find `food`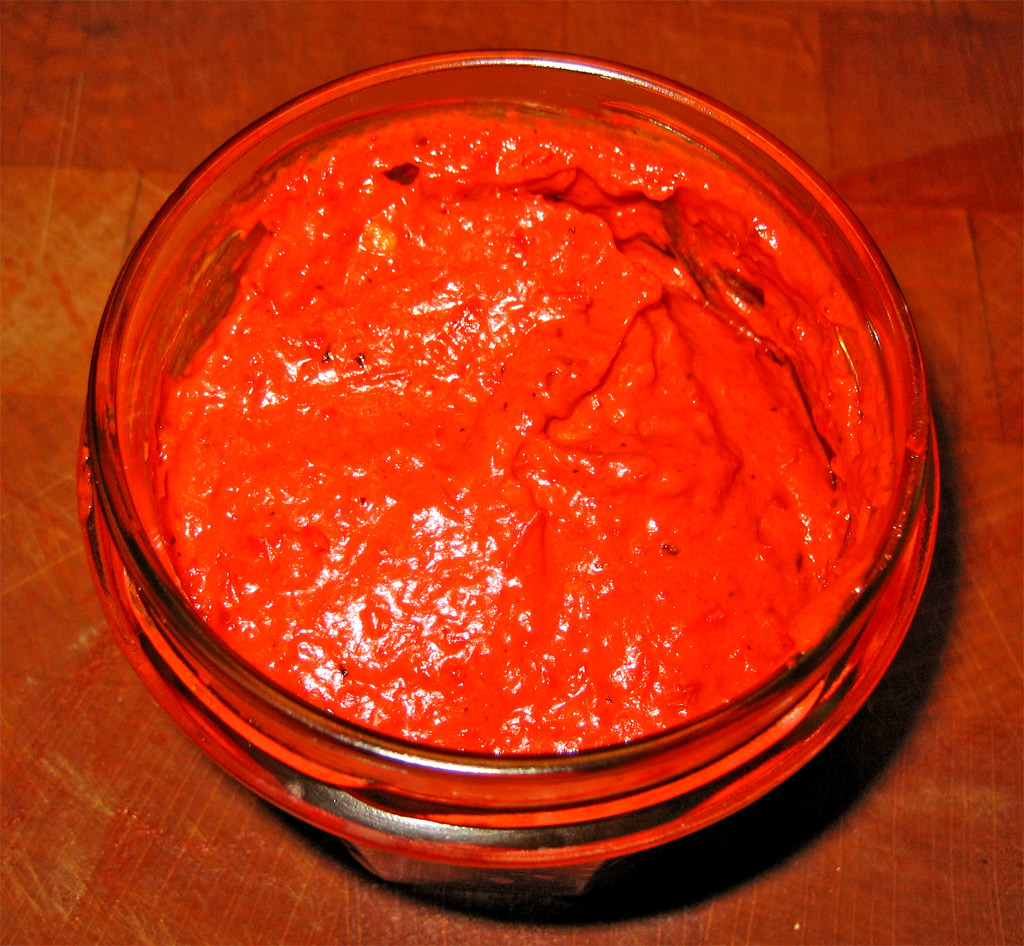
BBox(132, 117, 876, 816)
